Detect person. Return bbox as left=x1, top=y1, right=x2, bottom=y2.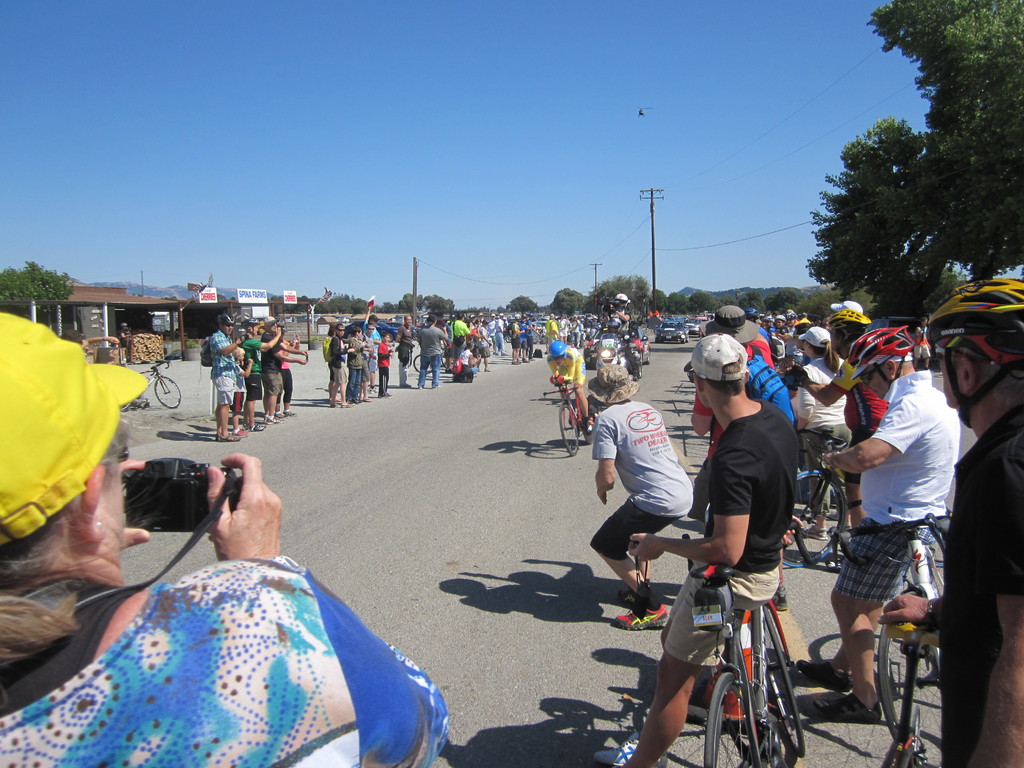
left=395, top=312, right=416, bottom=387.
